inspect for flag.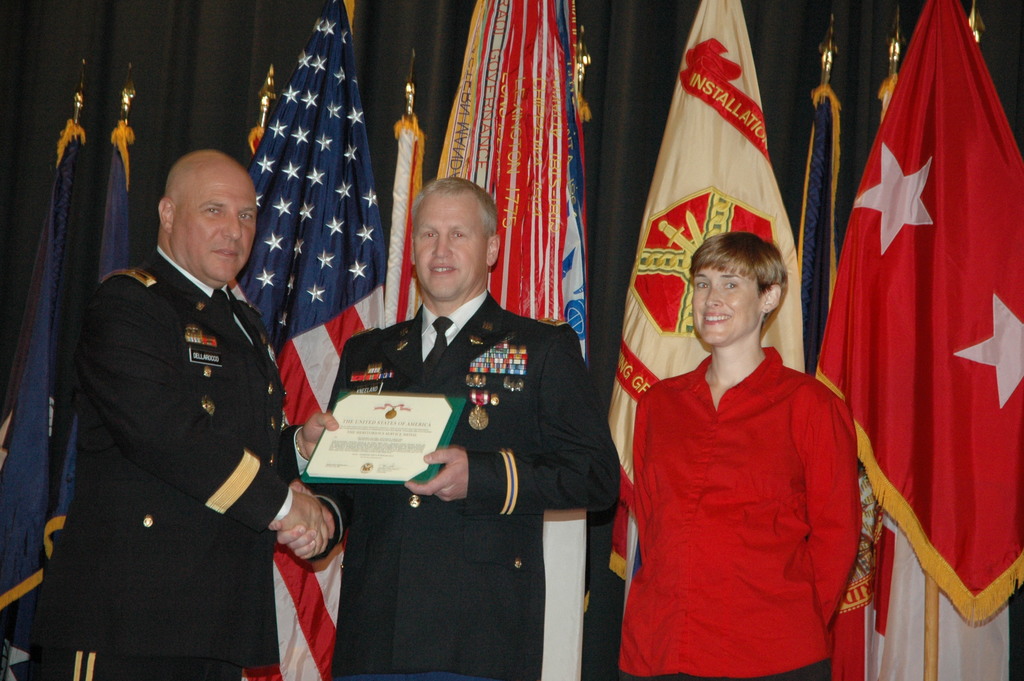
Inspection: 0:124:77:680.
